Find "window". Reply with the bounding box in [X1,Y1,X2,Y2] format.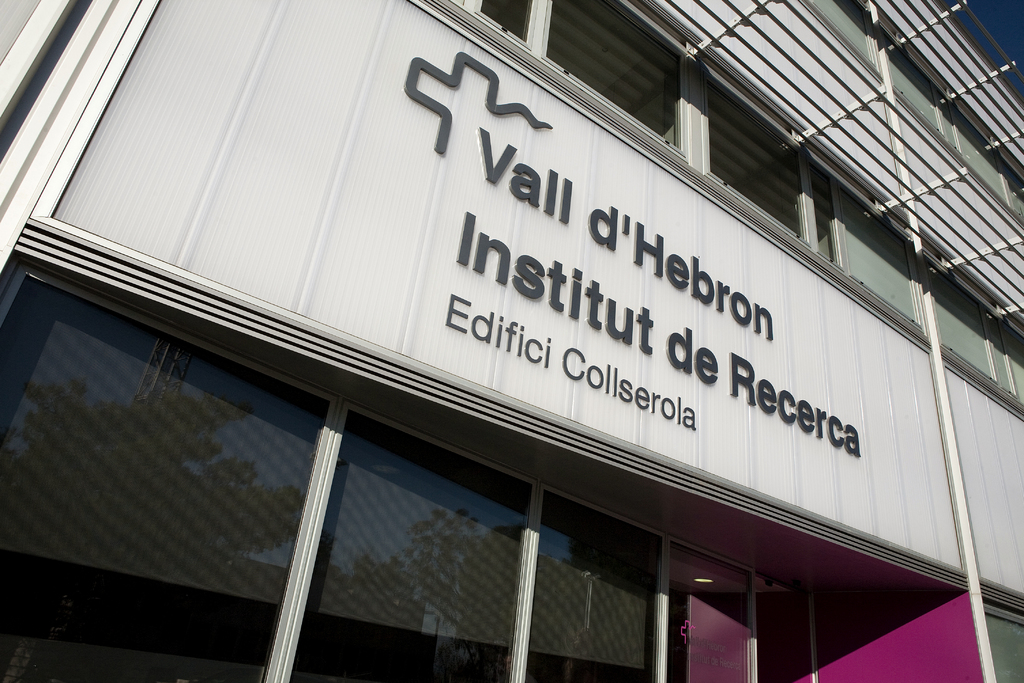
[801,158,836,272].
